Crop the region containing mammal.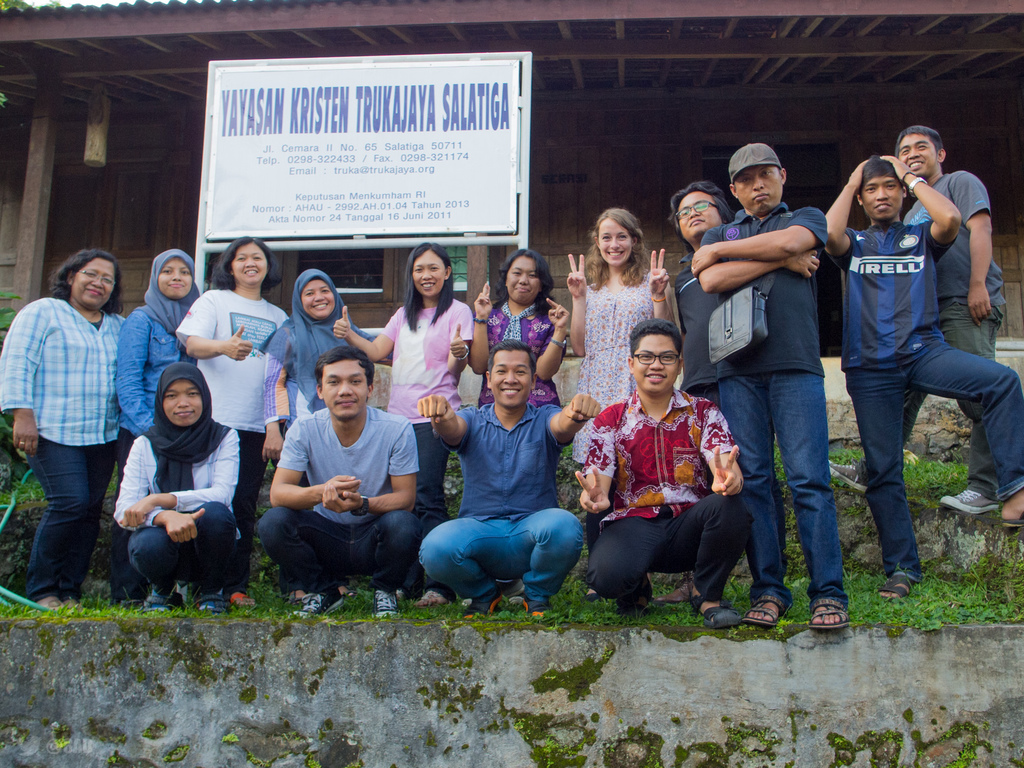
Crop region: left=104, top=246, right=210, bottom=604.
